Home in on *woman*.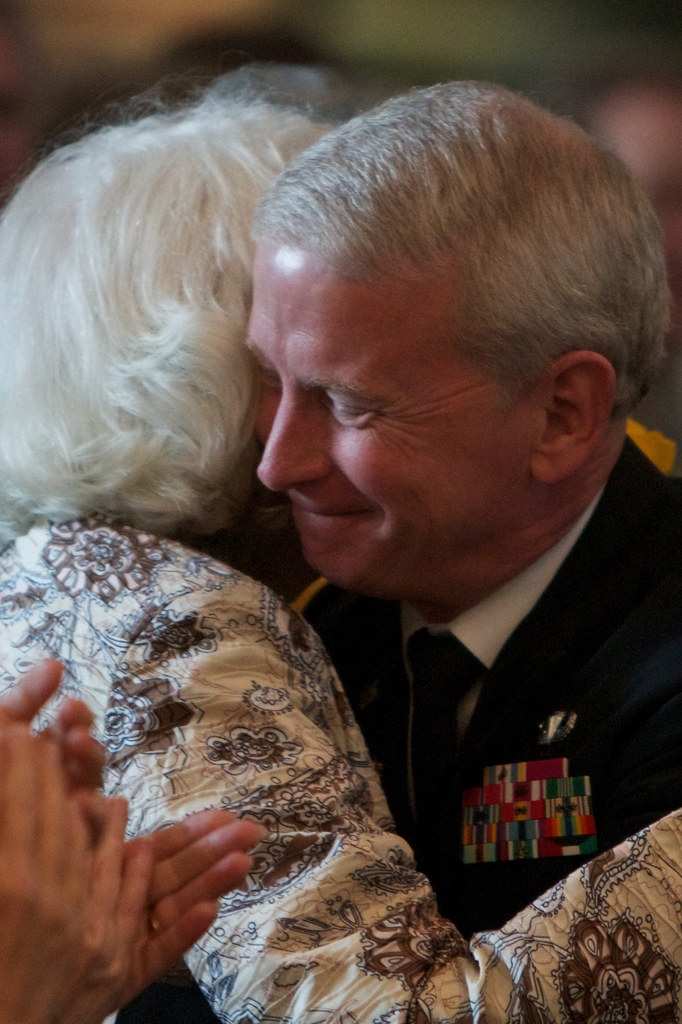
Homed in at bbox(0, 96, 674, 993).
